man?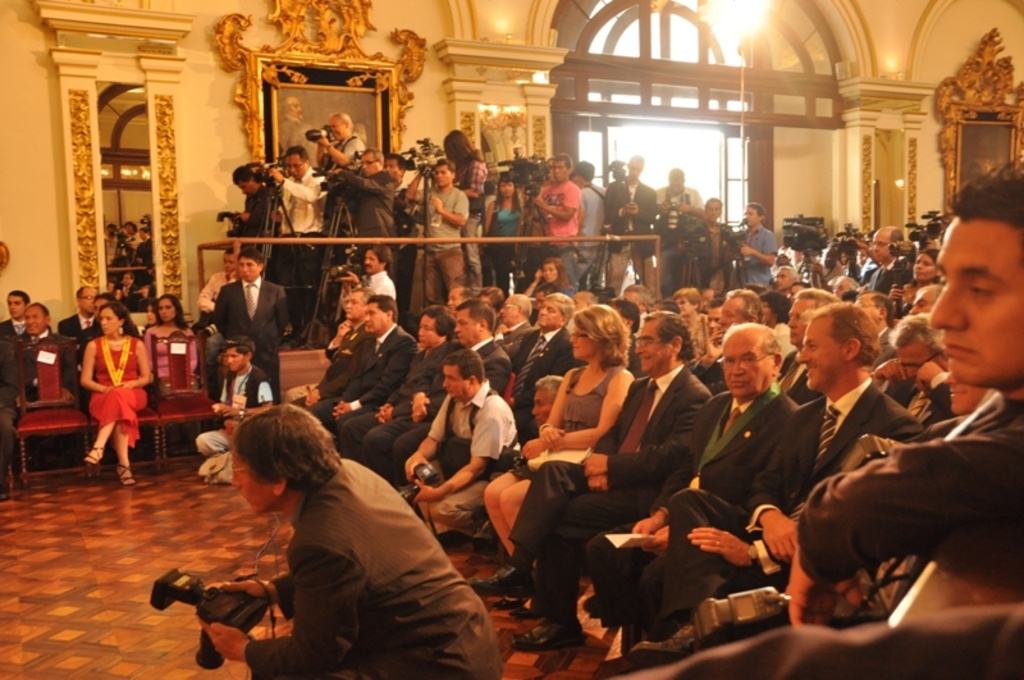
detection(413, 143, 471, 291)
